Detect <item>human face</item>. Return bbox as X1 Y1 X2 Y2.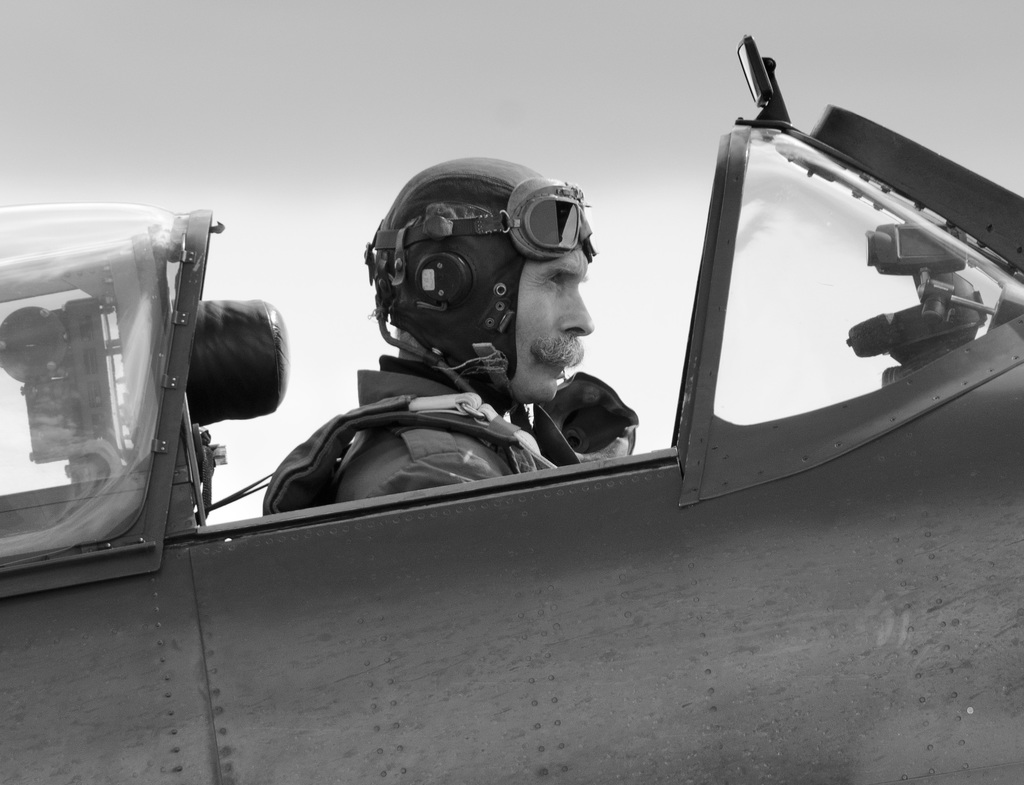
492 245 595 407.
